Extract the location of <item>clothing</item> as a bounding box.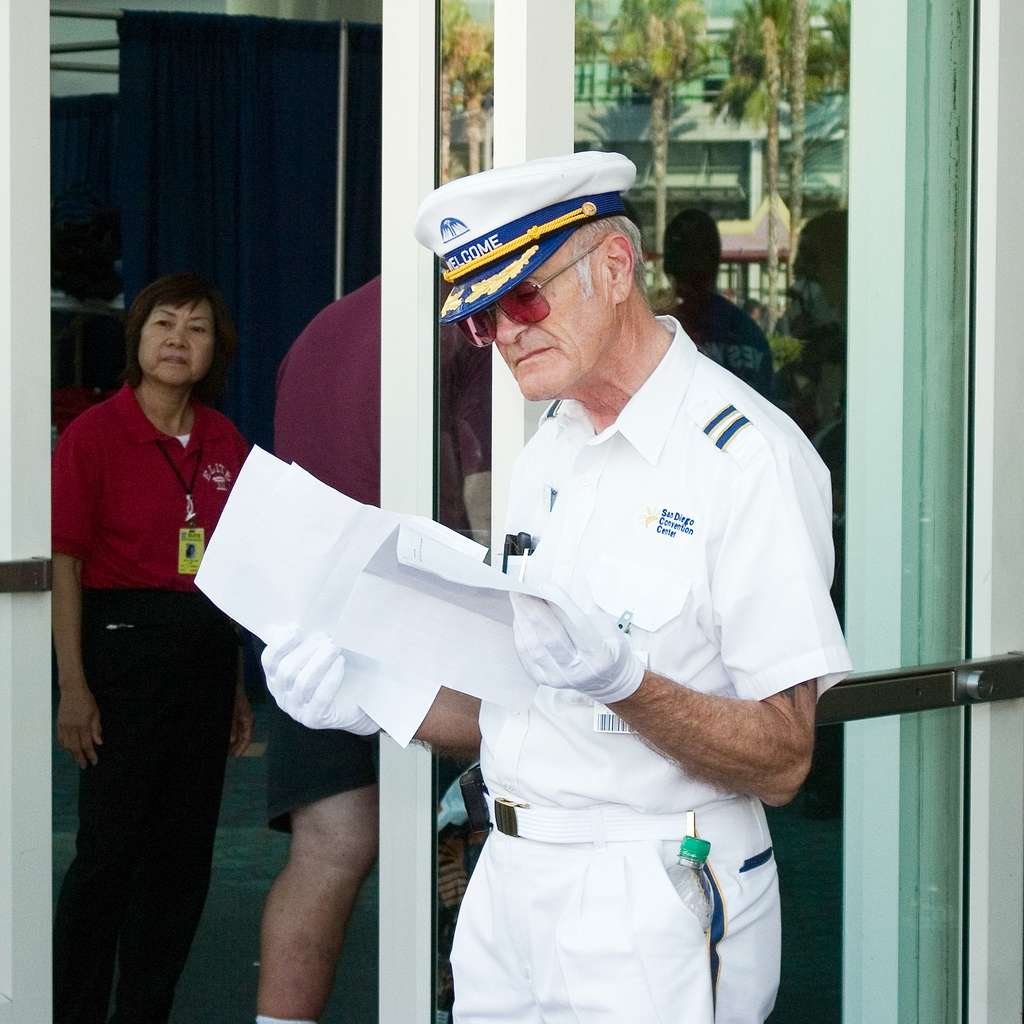
25/599/259/1019.
